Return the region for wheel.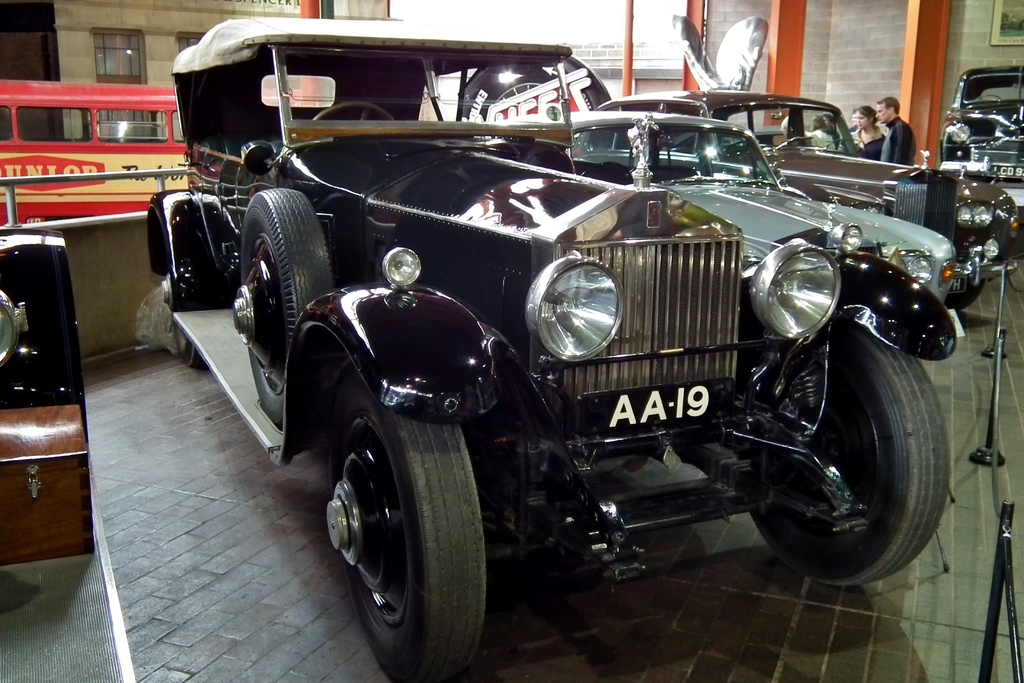
x1=314 y1=101 x2=394 y2=122.
